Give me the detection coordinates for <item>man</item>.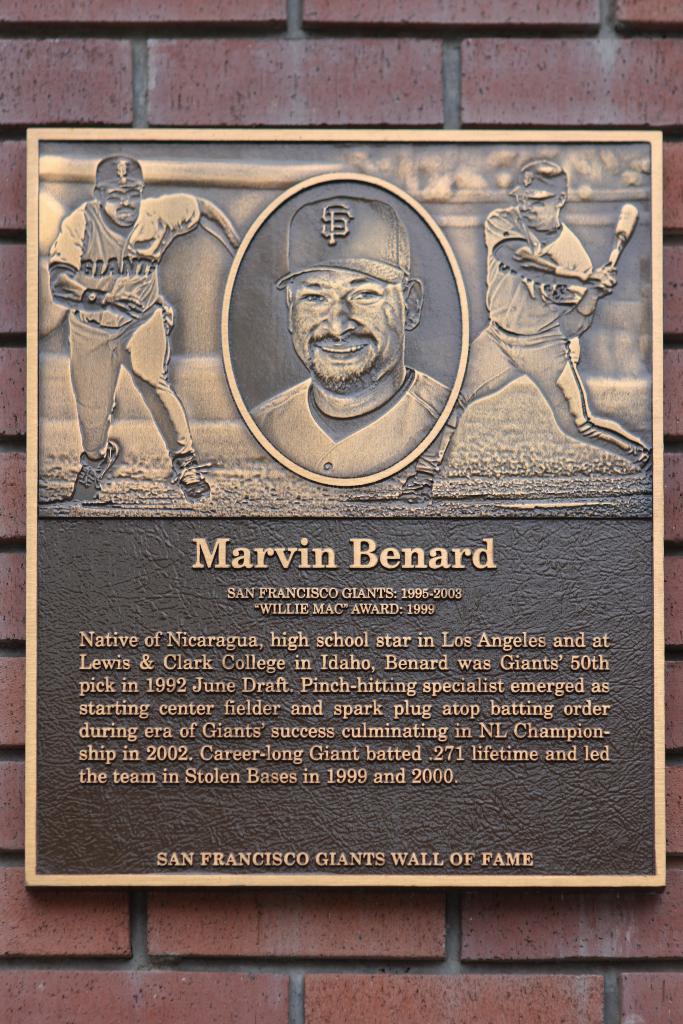
47,154,243,502.
